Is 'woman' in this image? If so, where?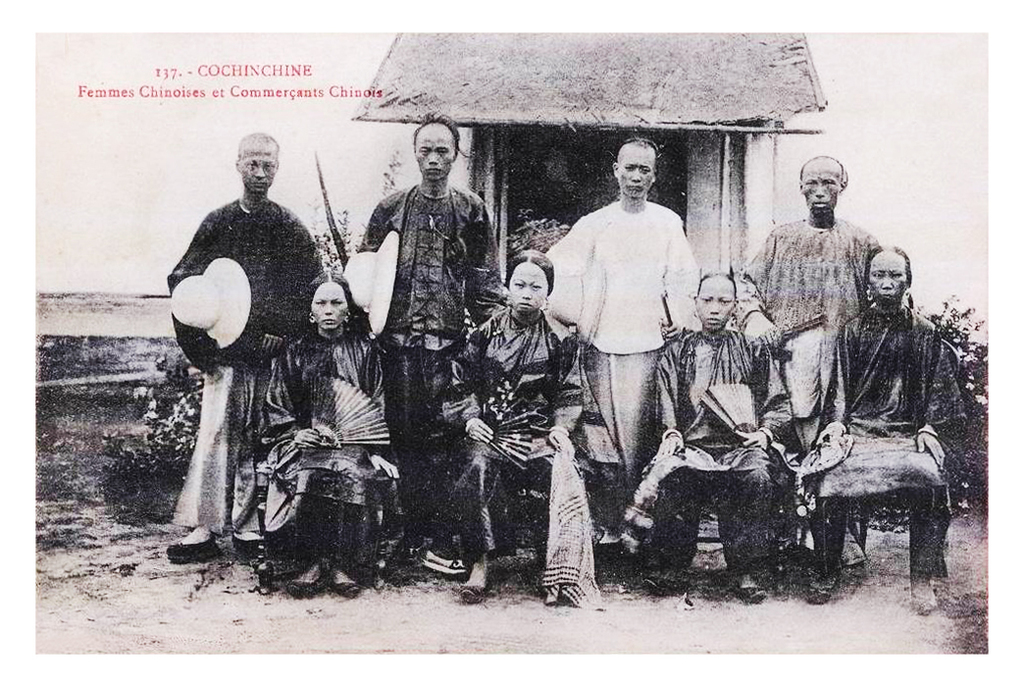
Yes, at {"left": 243, "top": 269, "right": 403, "bottom": 598}.
